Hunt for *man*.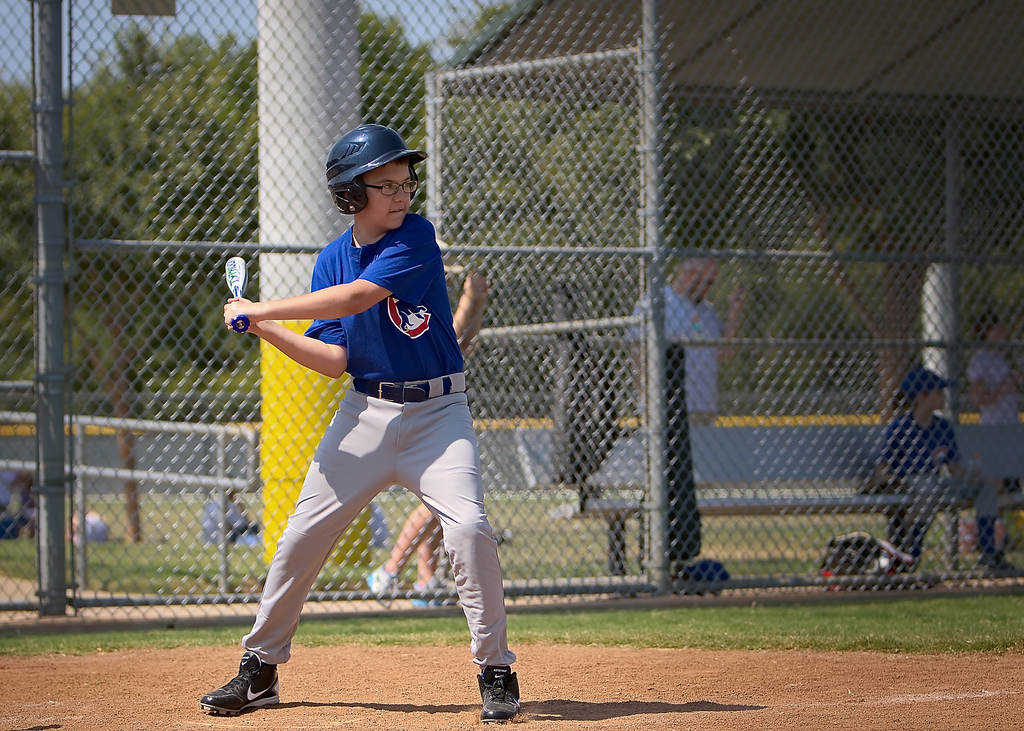
Hunted down at 620,252,749,489.
